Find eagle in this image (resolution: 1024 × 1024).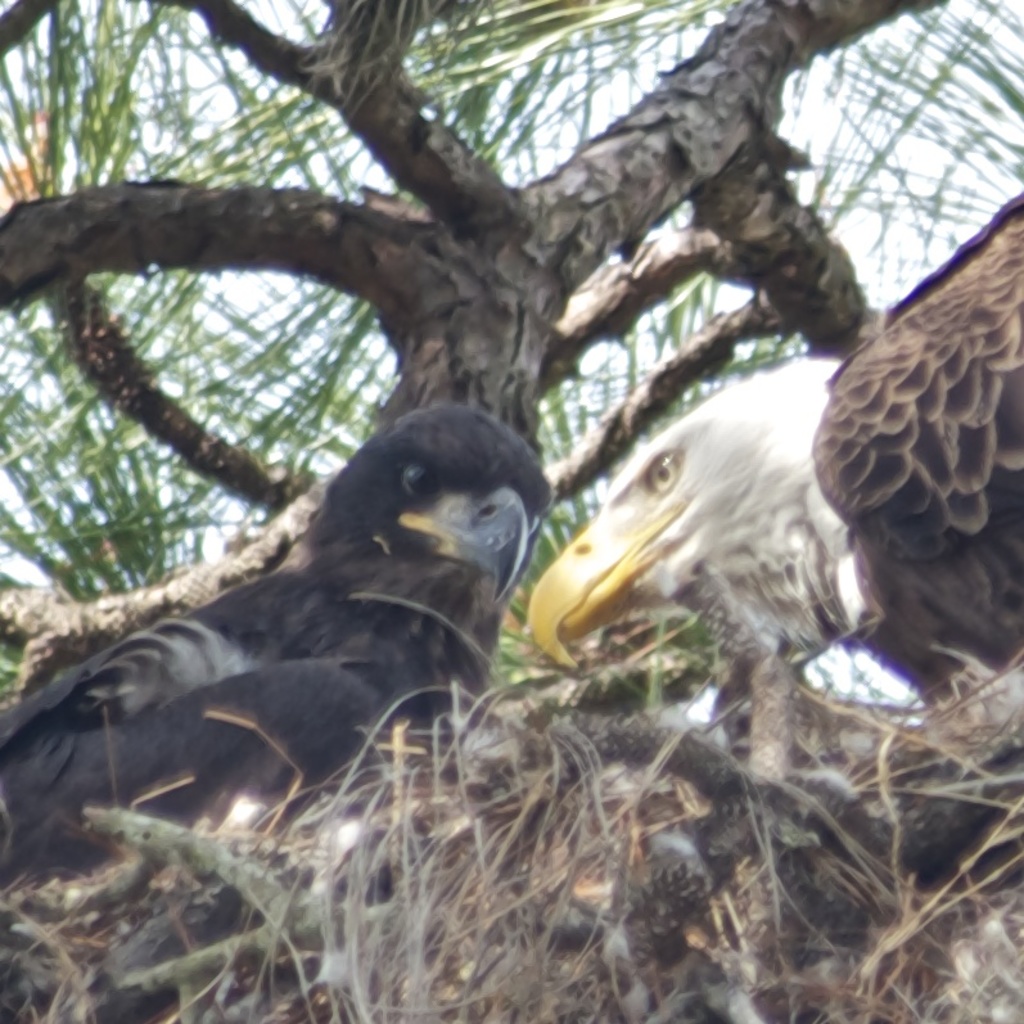
pyautogui.locateOnScreen(510, 179, 1023, 752).
